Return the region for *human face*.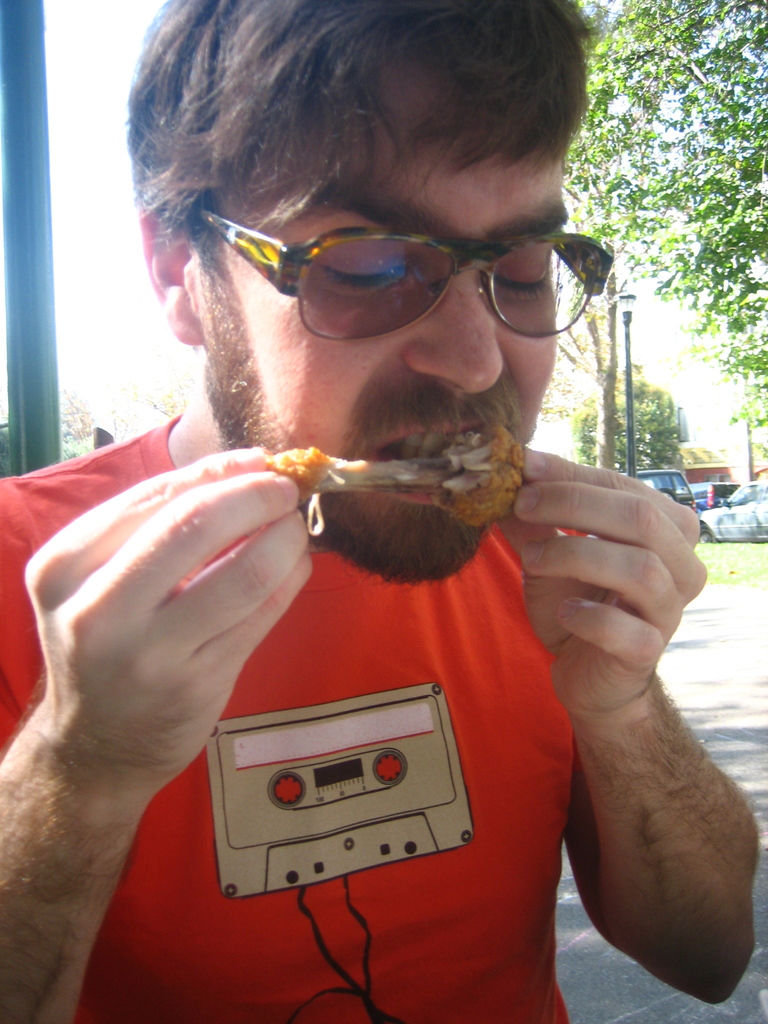
[189,42,558,585].
